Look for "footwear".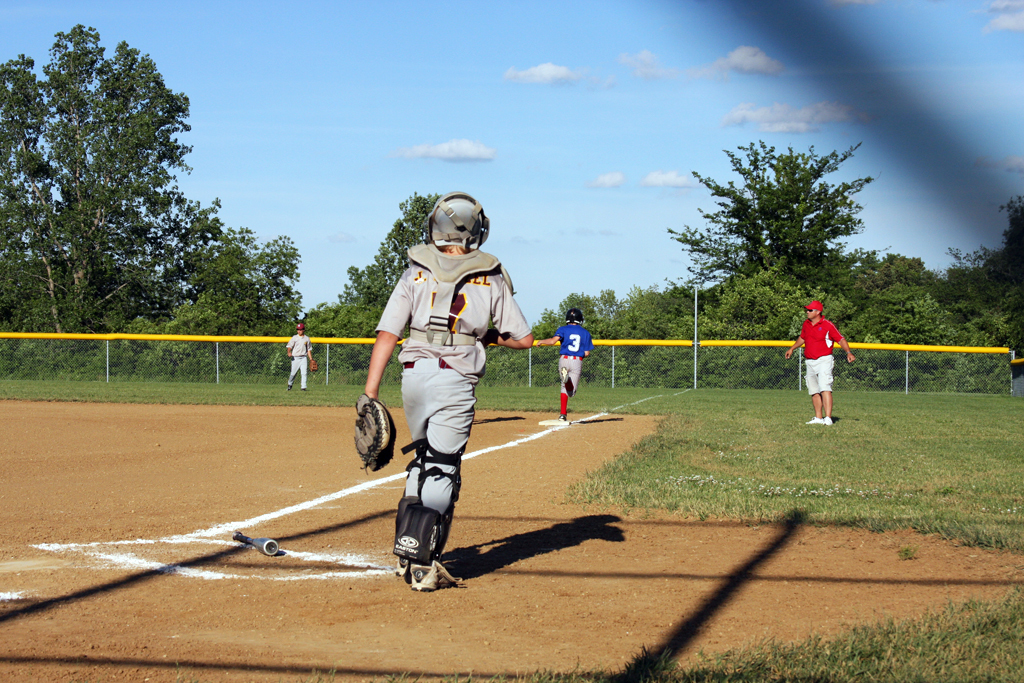
Found: 301, 385, 309, 395.
